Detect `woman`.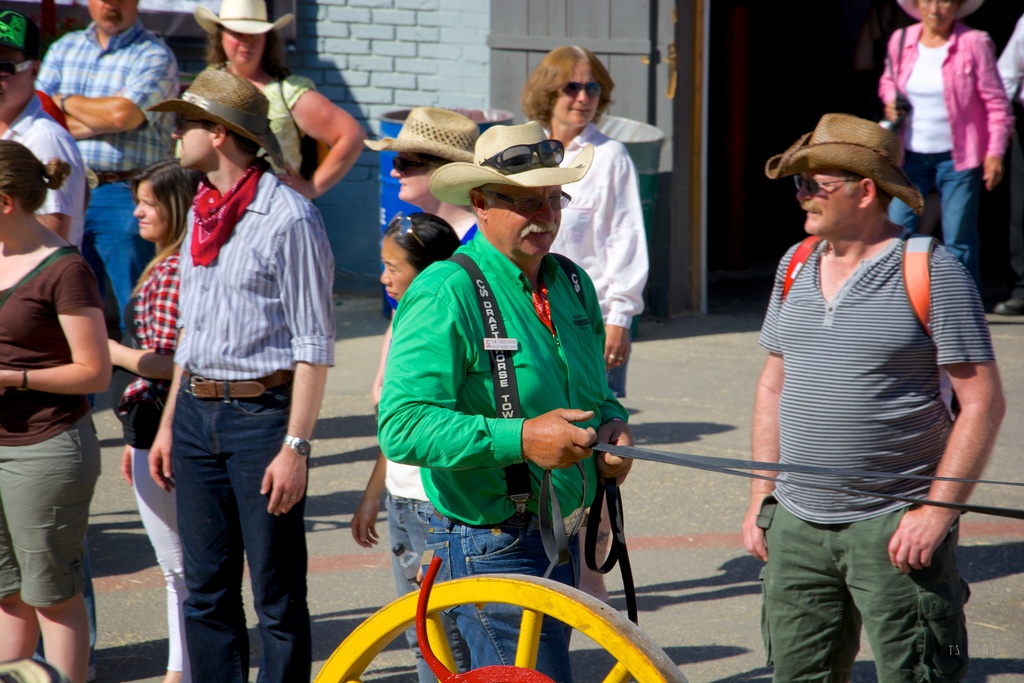
Detected at (355,213,463,682).
